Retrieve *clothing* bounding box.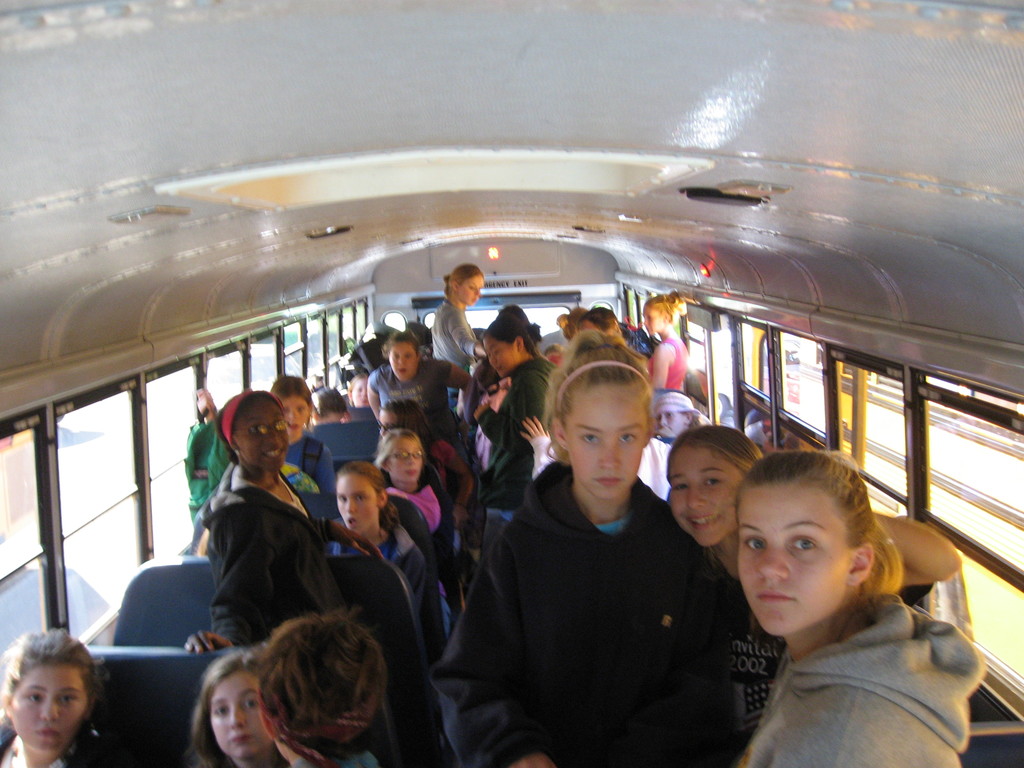
Bounding box: <bbox>483, 356, 560, 547</bbox>.
